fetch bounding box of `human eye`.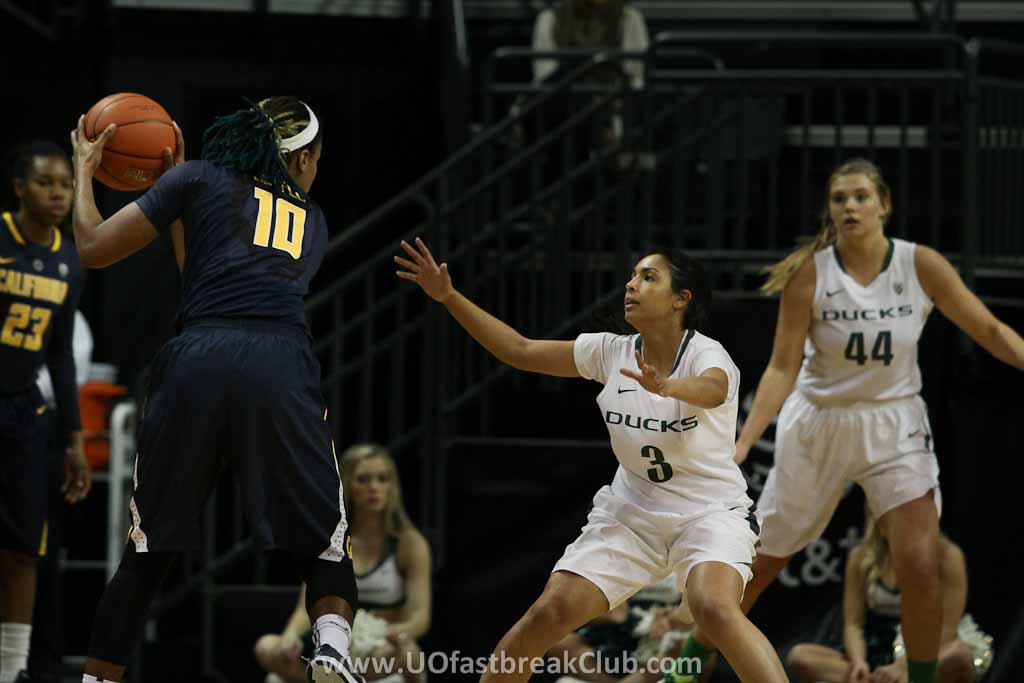
Bbox: select_region(642, 272, 656, 283).
